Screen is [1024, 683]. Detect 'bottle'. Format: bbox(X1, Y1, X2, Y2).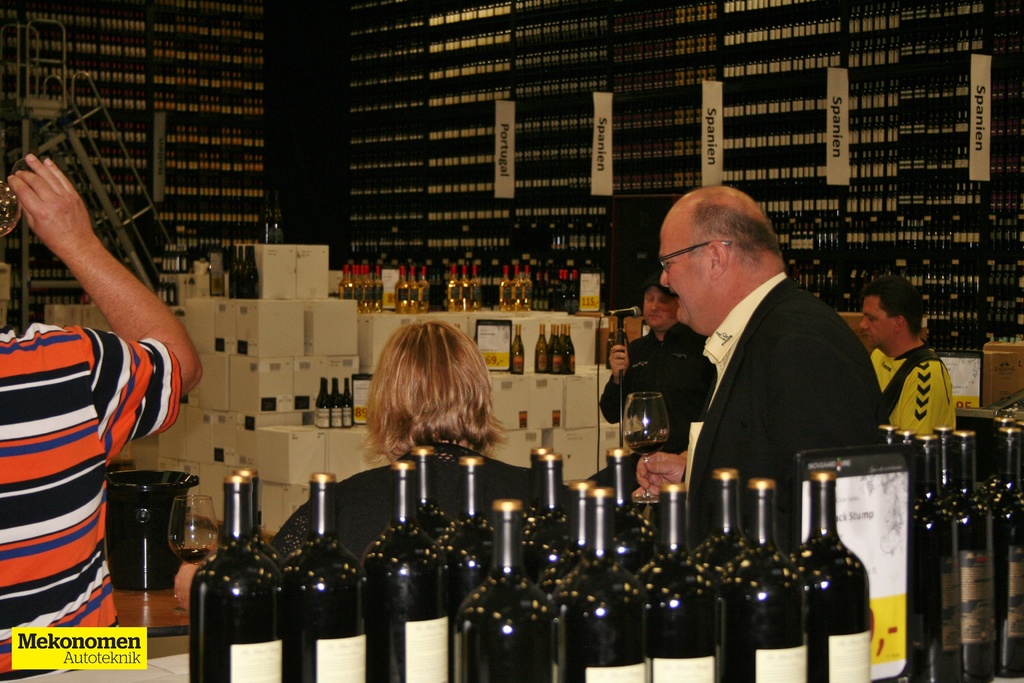
bbox(561, 325, 575, 372).
